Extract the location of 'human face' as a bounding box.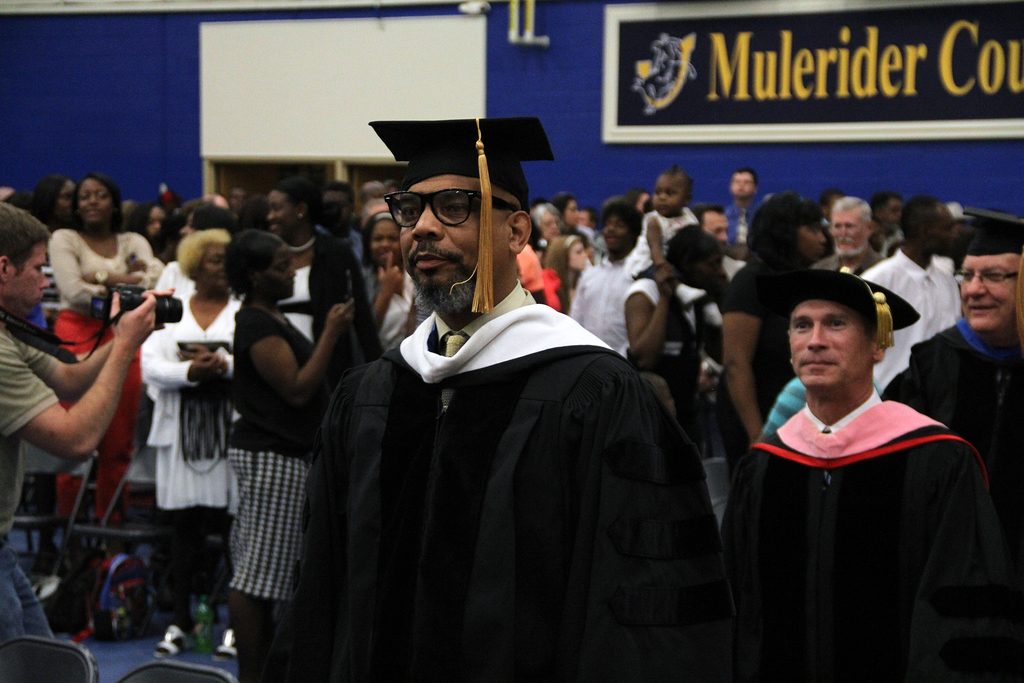
left=202, top=242, right=229, bottom=296.
